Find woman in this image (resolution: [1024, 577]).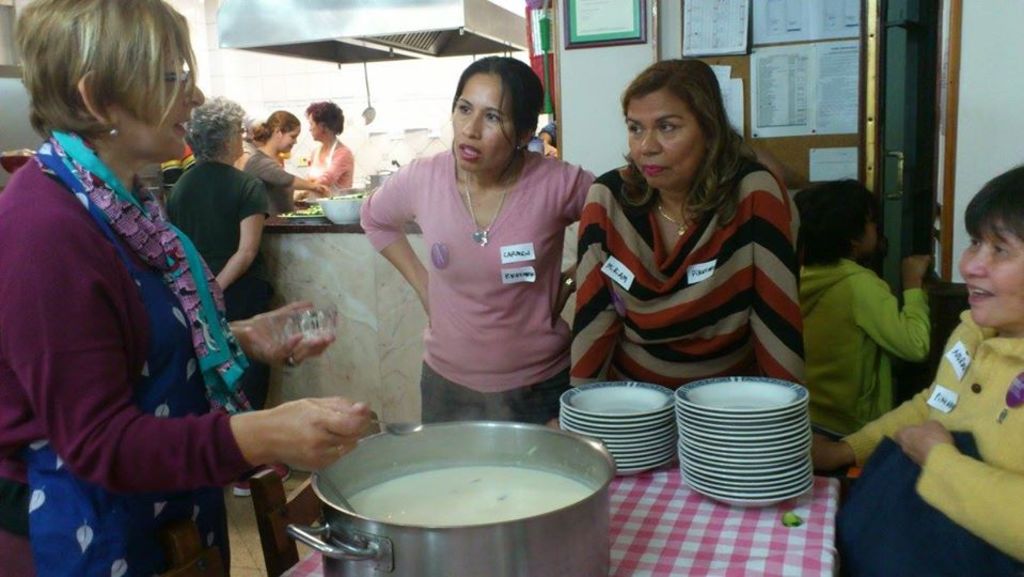
bbox=(296, 96, 356, 205).
